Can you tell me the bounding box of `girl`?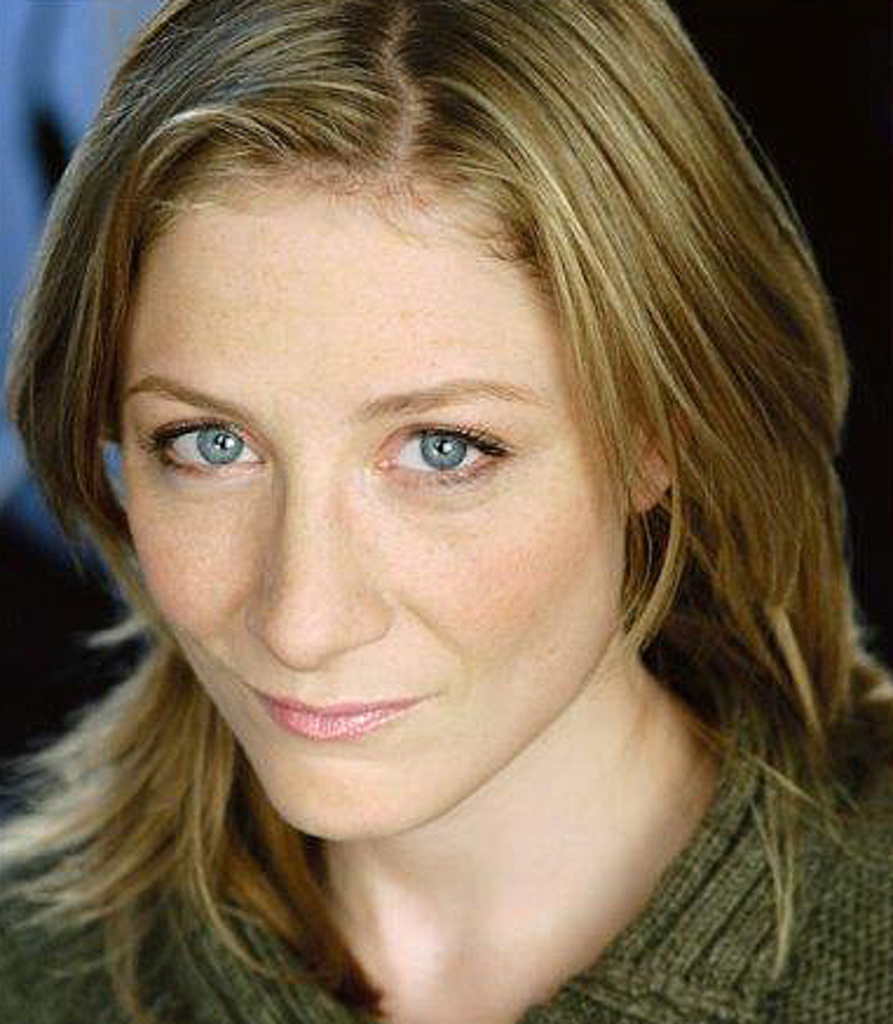
0 0 891 1022.
